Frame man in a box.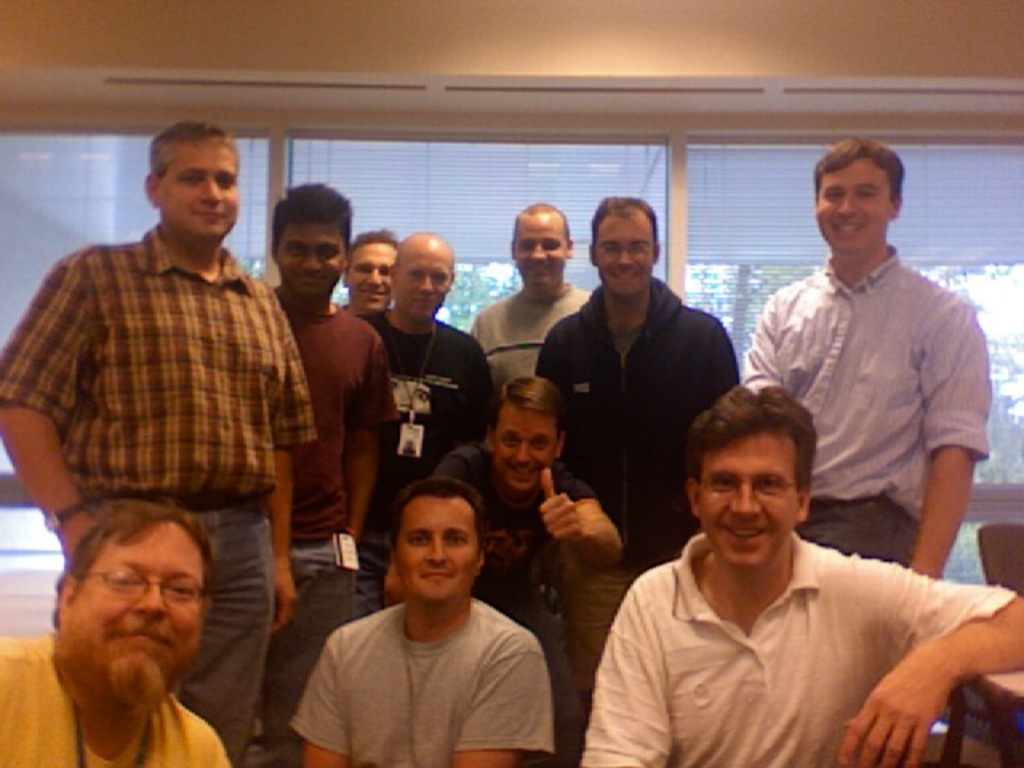
571 379 1022 766.
